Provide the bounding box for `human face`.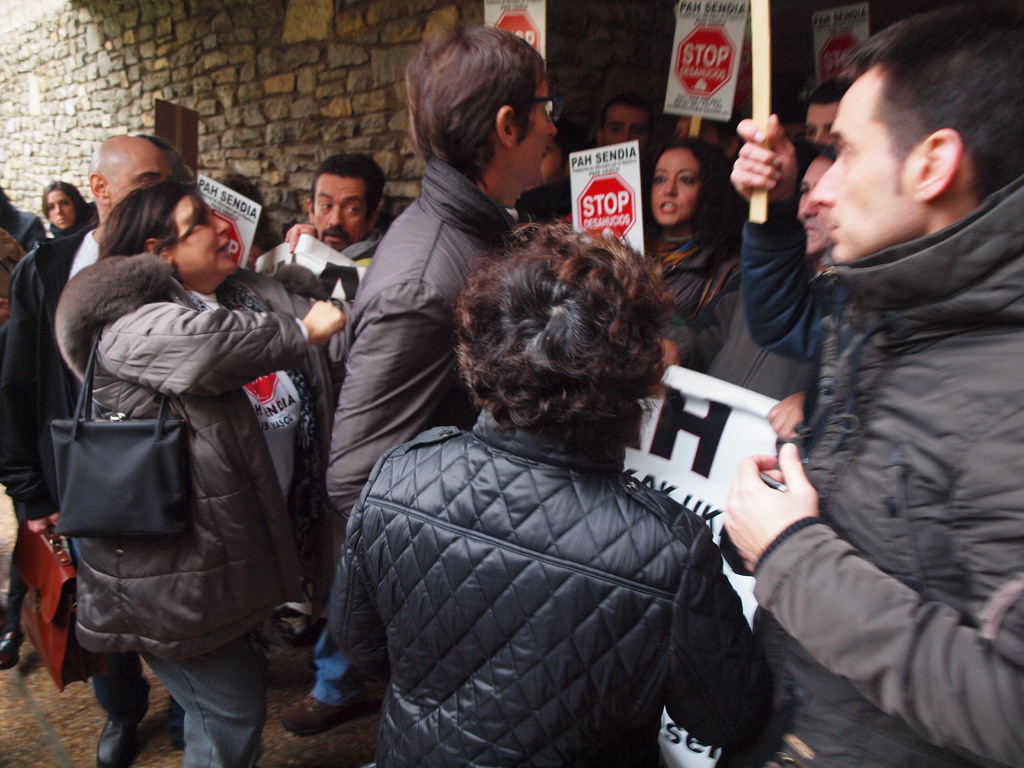
region(678, 120, 711, 148).
